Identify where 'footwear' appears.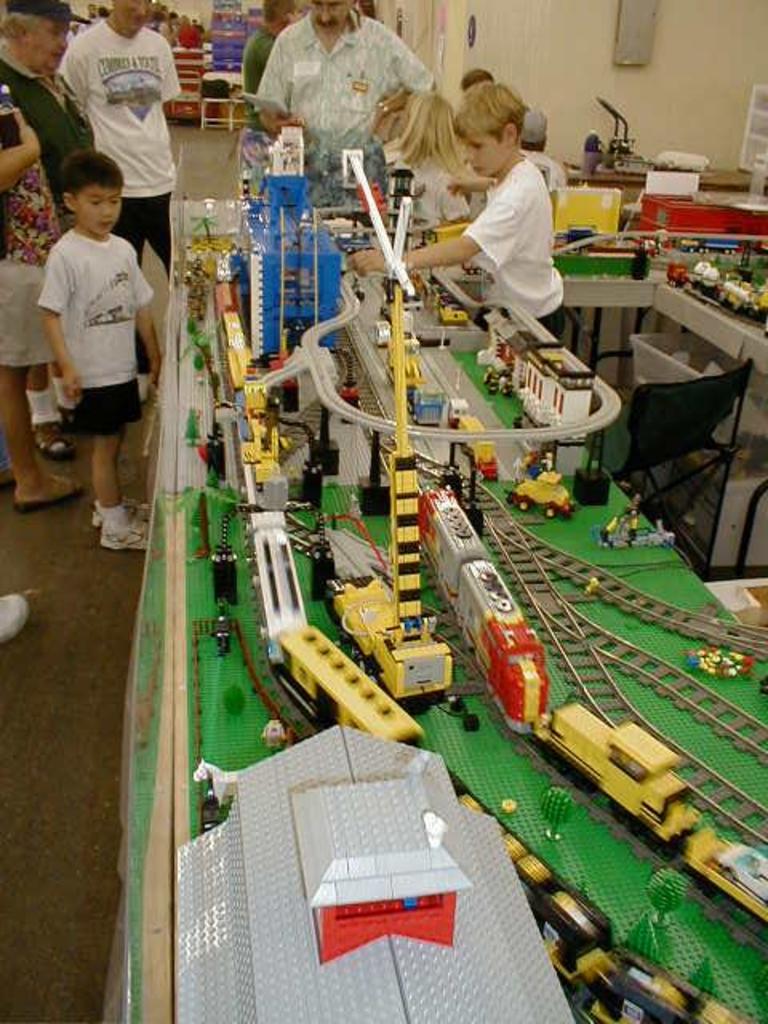
Appears at [left=102, top=517, right=152, bottom=552].
